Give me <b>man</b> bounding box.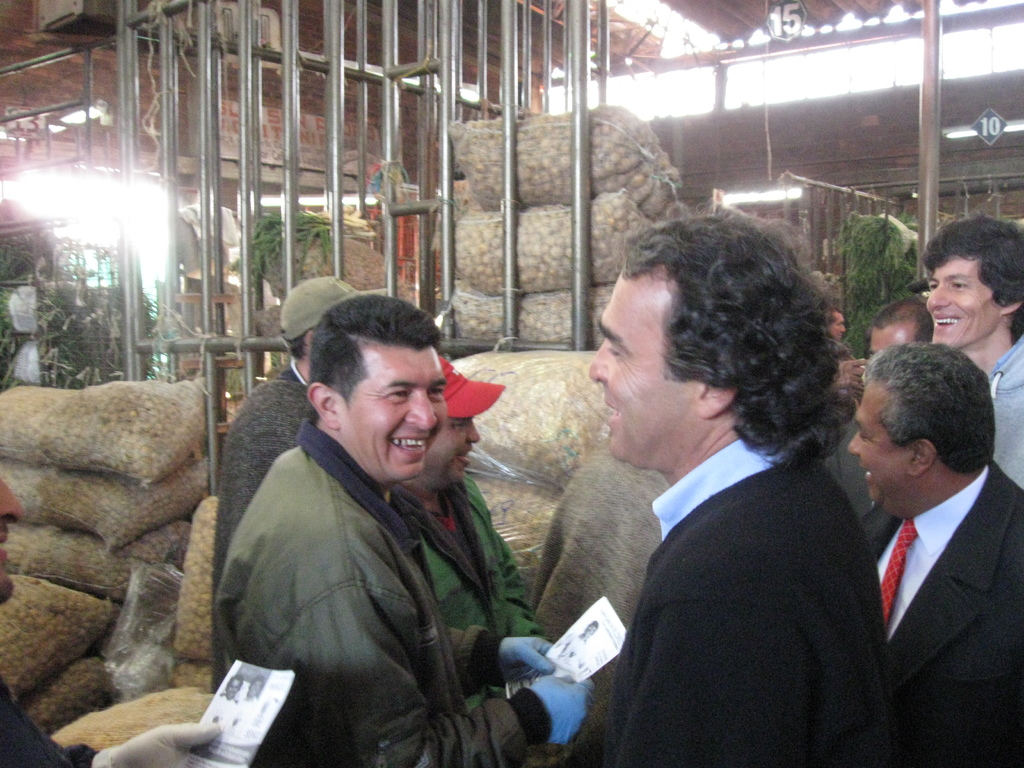
395, 353, 540, 715.
